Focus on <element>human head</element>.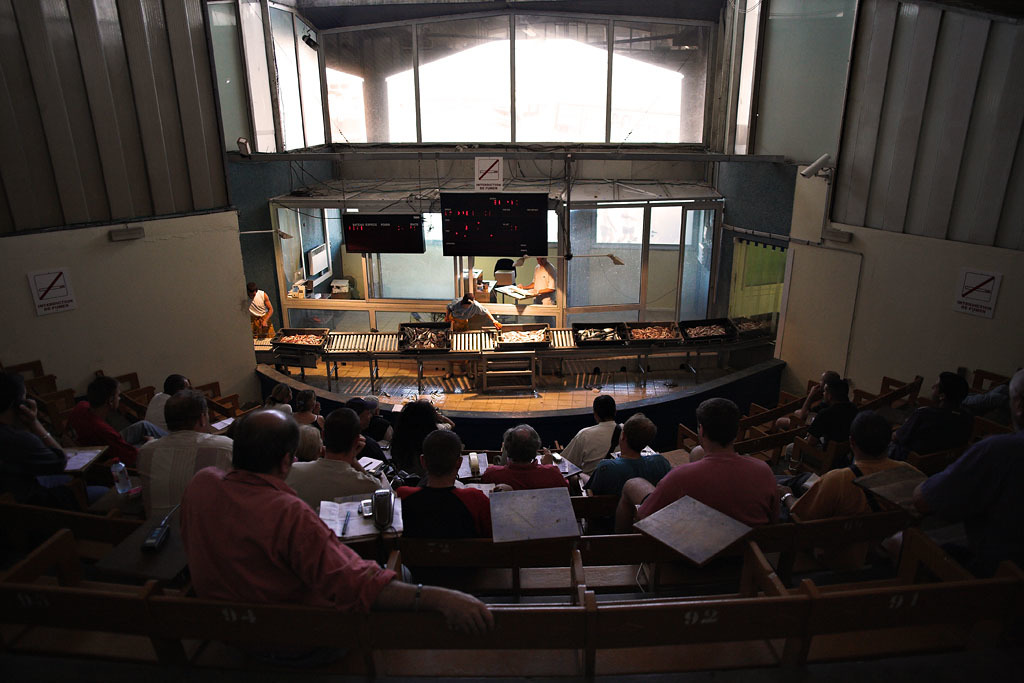
Focused at BBox(688, 441, 702, 459).
